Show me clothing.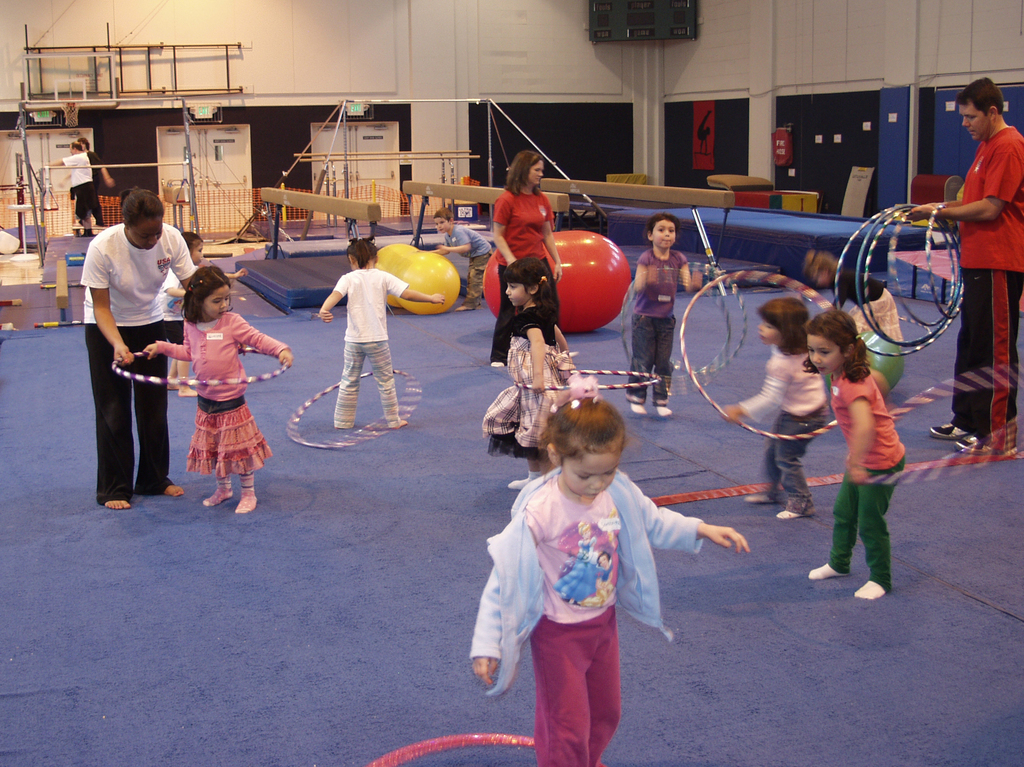
clothing is here: l=148, t=268, r=185, b=325.
